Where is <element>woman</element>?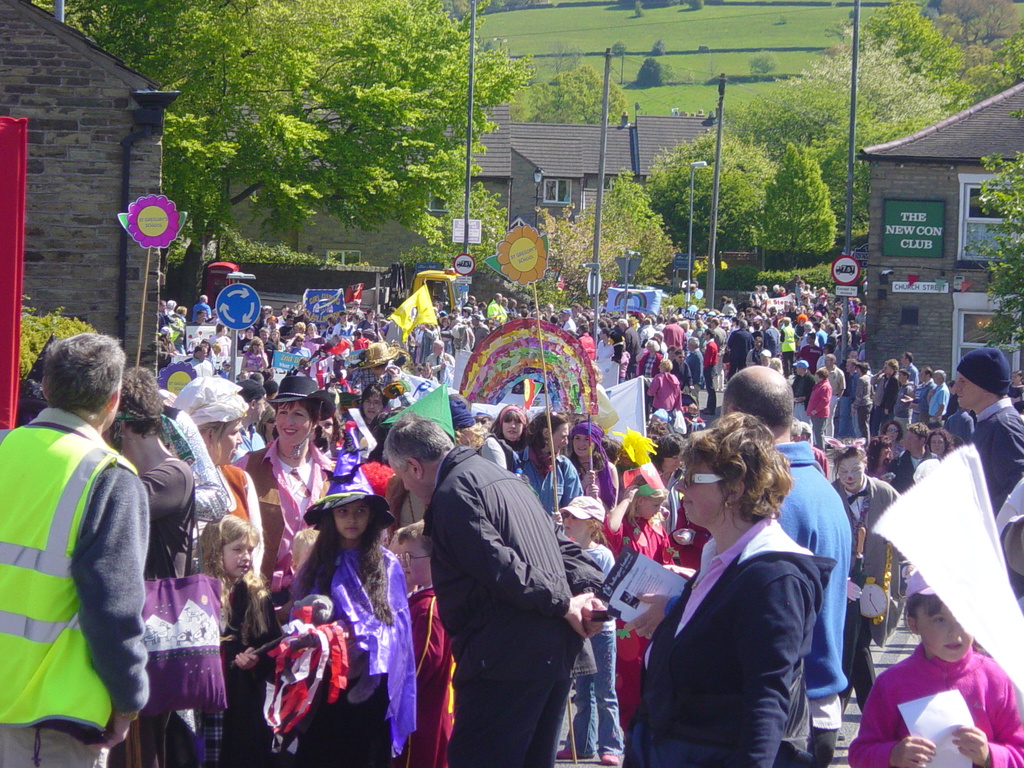
360,383,391,431.
